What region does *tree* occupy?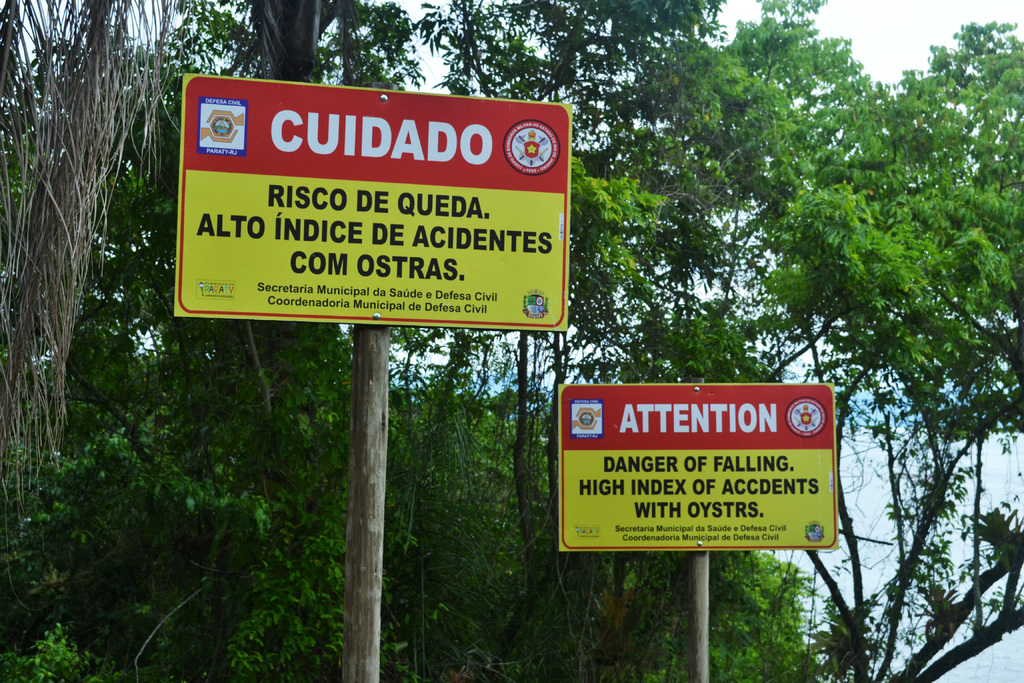
(0,0,420,682).
